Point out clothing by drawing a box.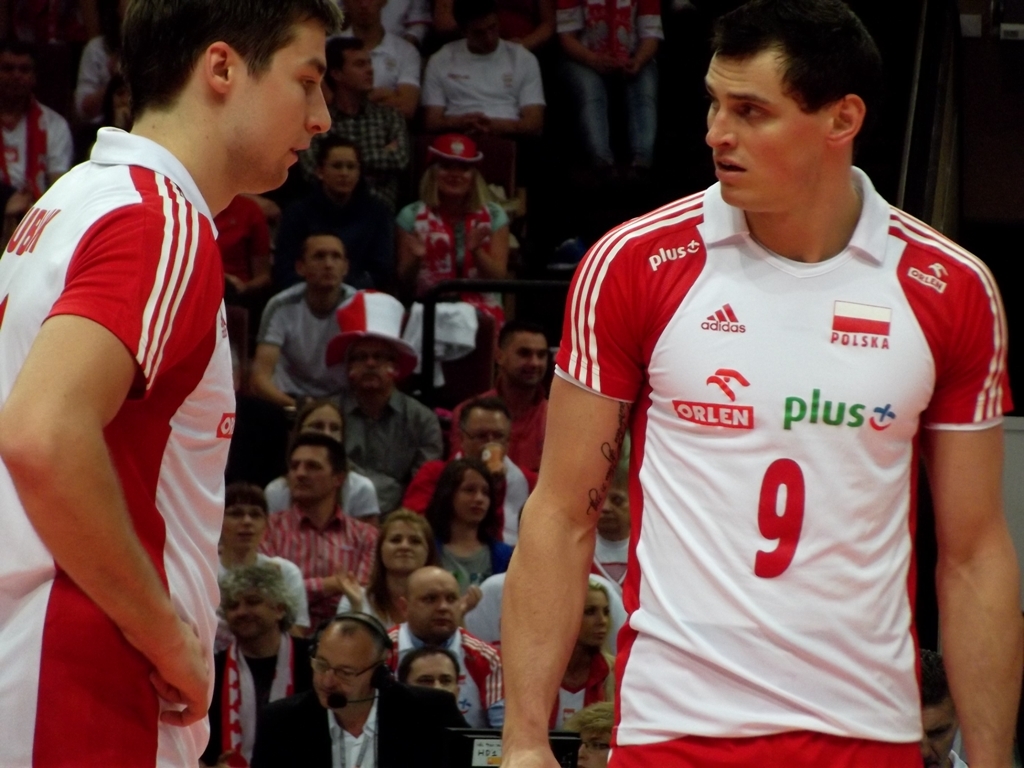
(x1=249, y1=500, x2=379, y2=642).
